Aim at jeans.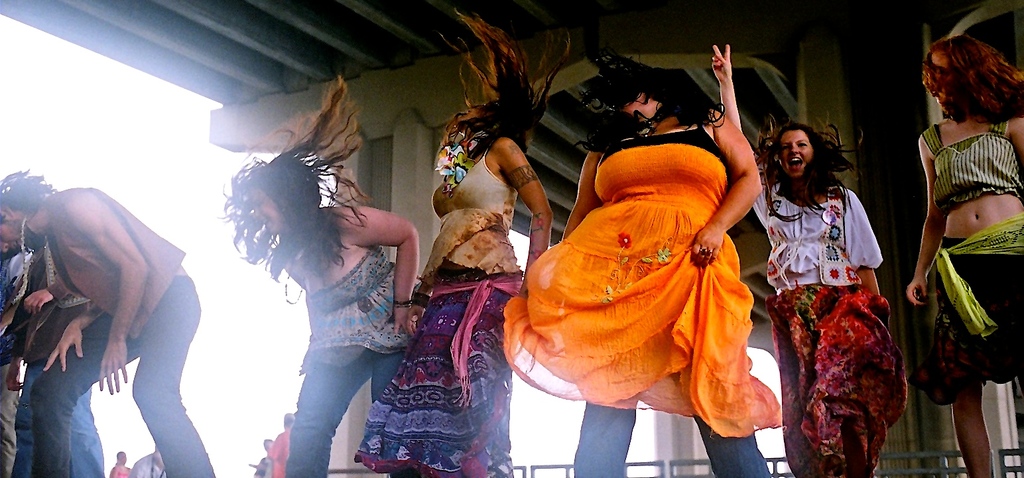
Aimed at region(287, 349, 405, 477).
